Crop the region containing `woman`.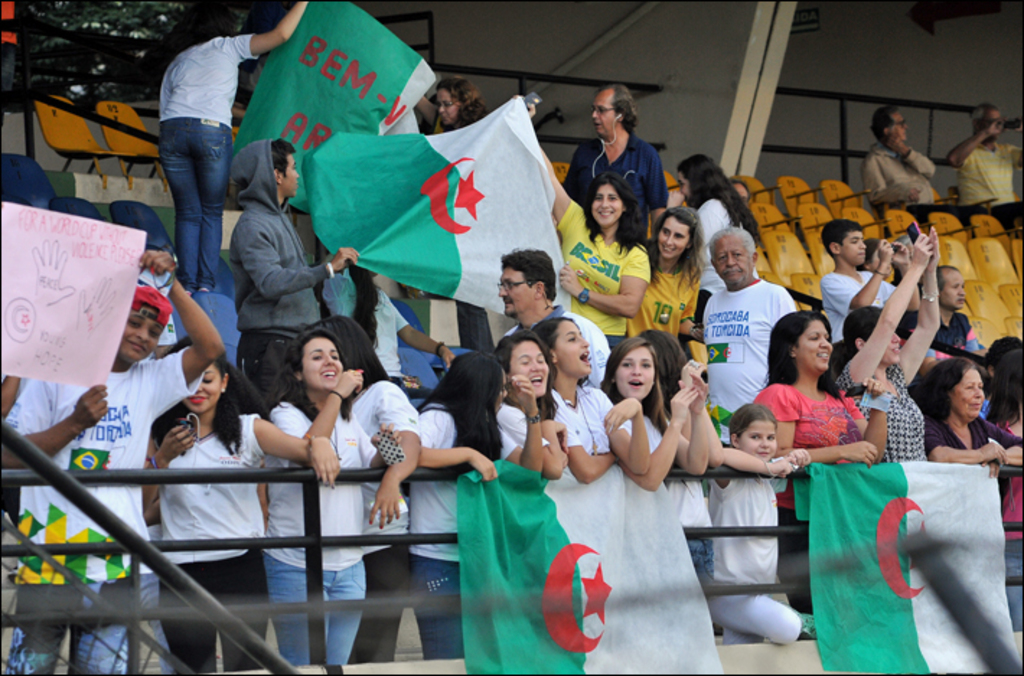
Crop region: <bbox>534, 316, 653, 481</bbox>.
